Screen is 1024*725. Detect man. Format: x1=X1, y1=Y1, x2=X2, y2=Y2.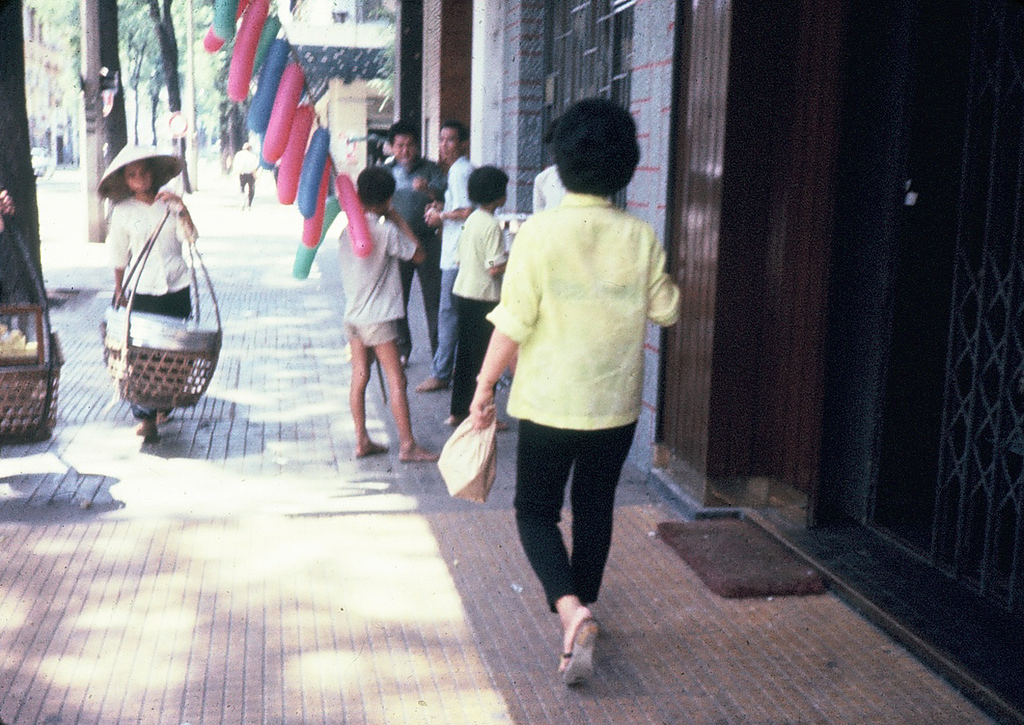
x1=419, y1=124, x2=473, y2=388.
